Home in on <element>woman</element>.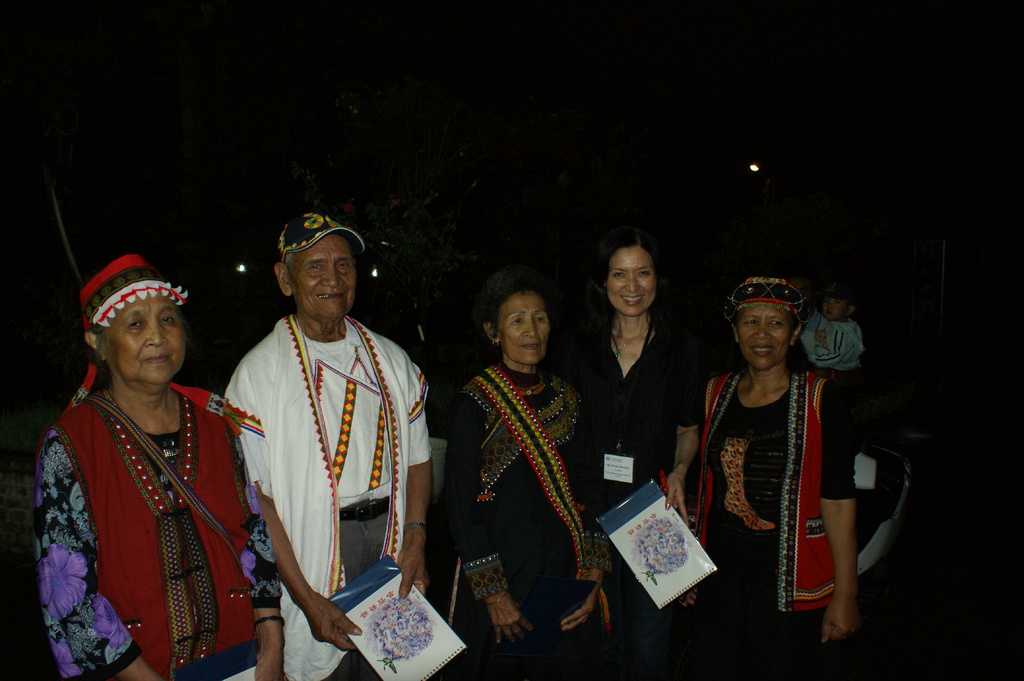
Homed in at x1=561 y1=222 x2=701 y2=680.
